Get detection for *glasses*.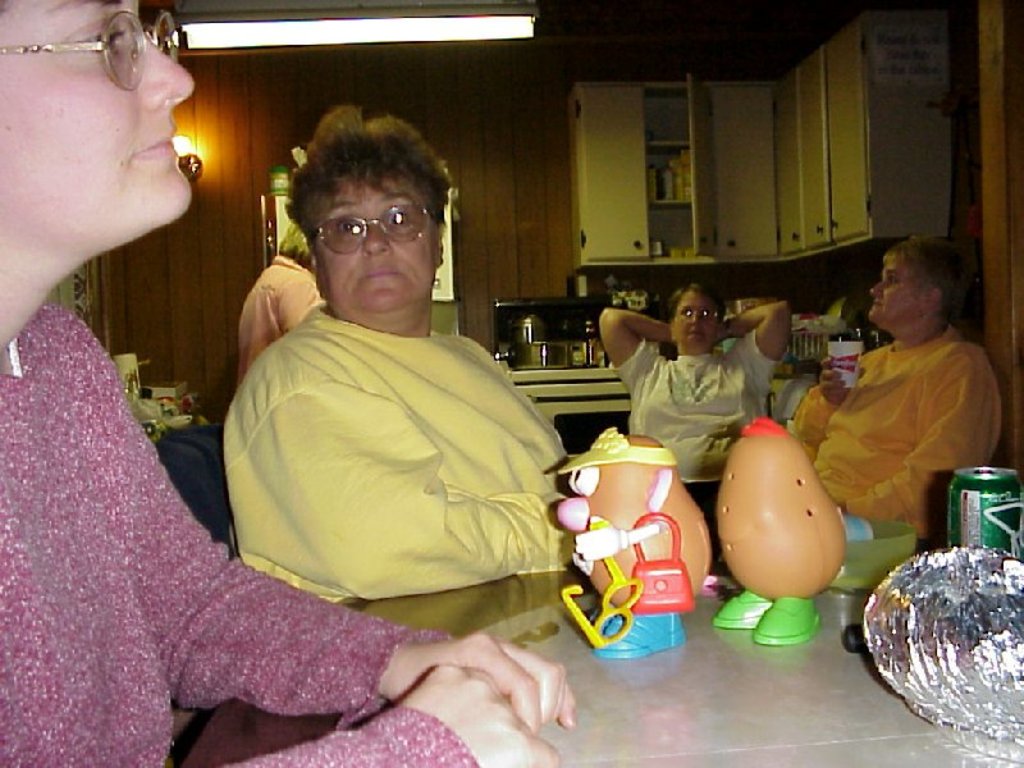
Detection: l=0, t=6, r=177, b=91.
